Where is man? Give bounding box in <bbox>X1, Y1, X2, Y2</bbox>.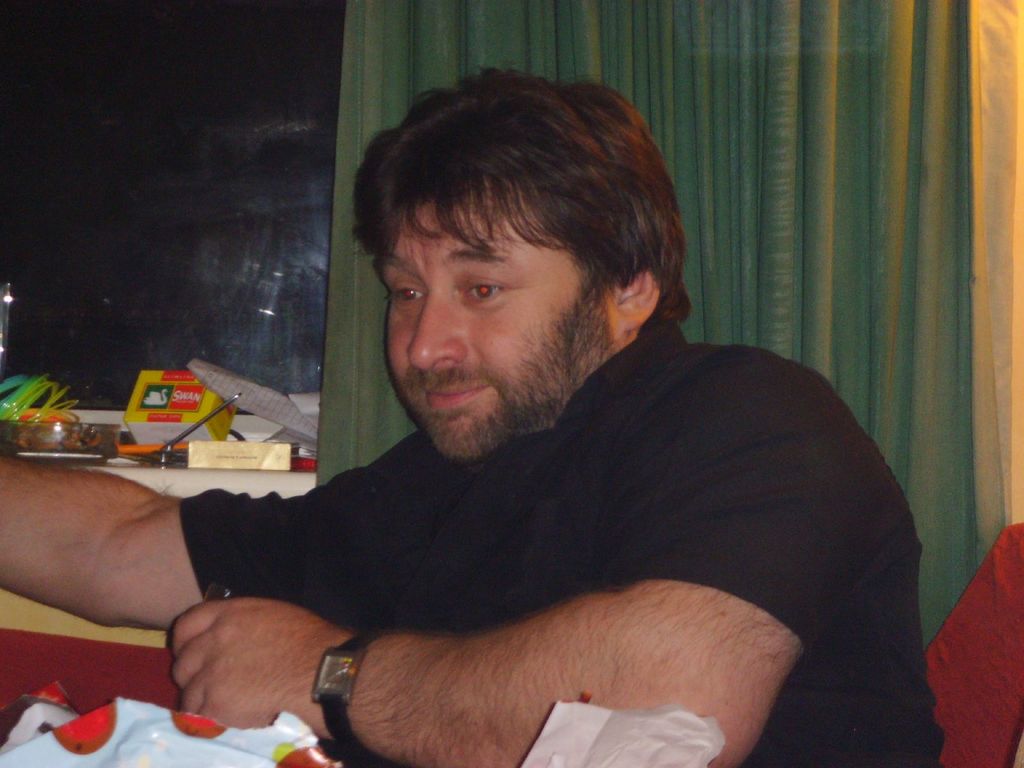
<bbox>110, 78, 942, 756</bbox>.
